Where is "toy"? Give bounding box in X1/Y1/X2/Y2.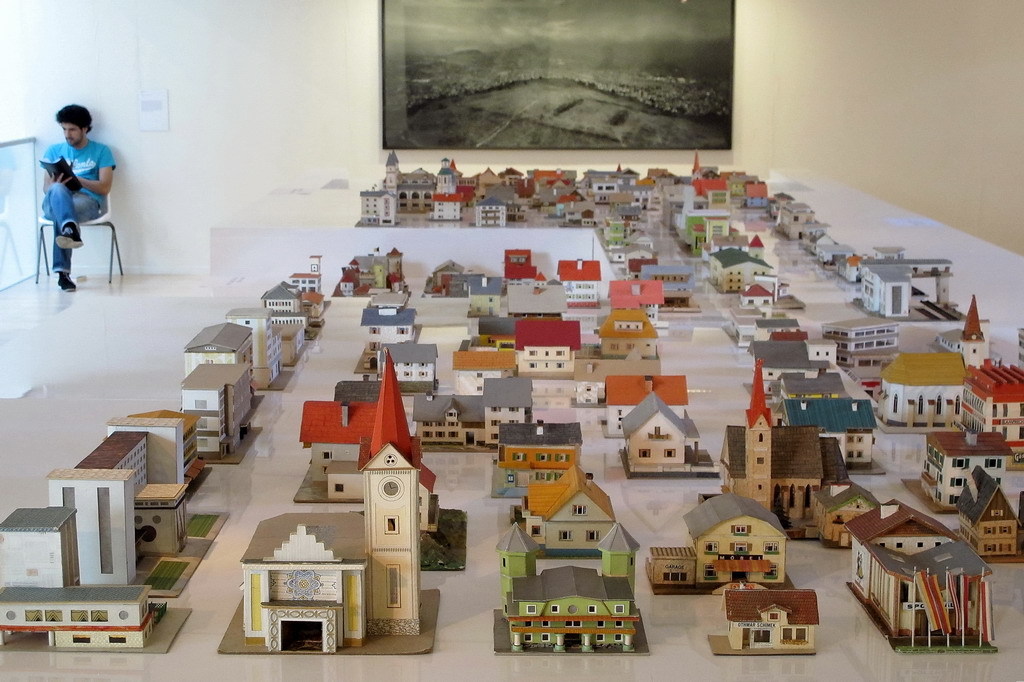
587/357/692/431.
